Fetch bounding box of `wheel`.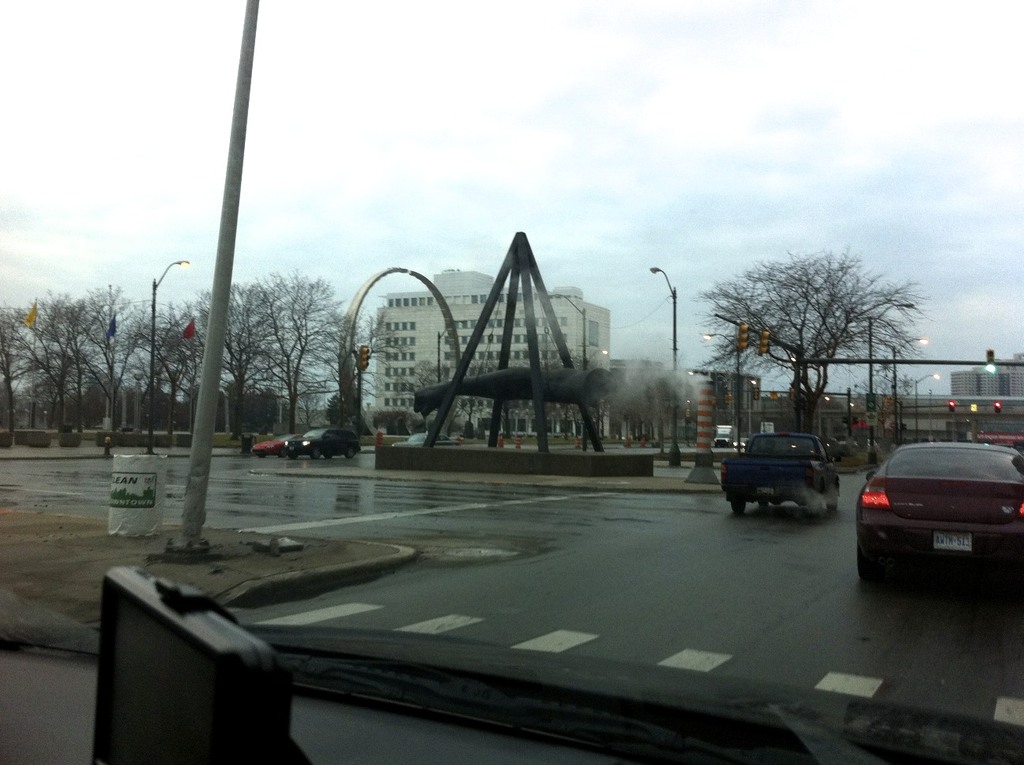
Bbox: <box>347,443,363,459</box>.
